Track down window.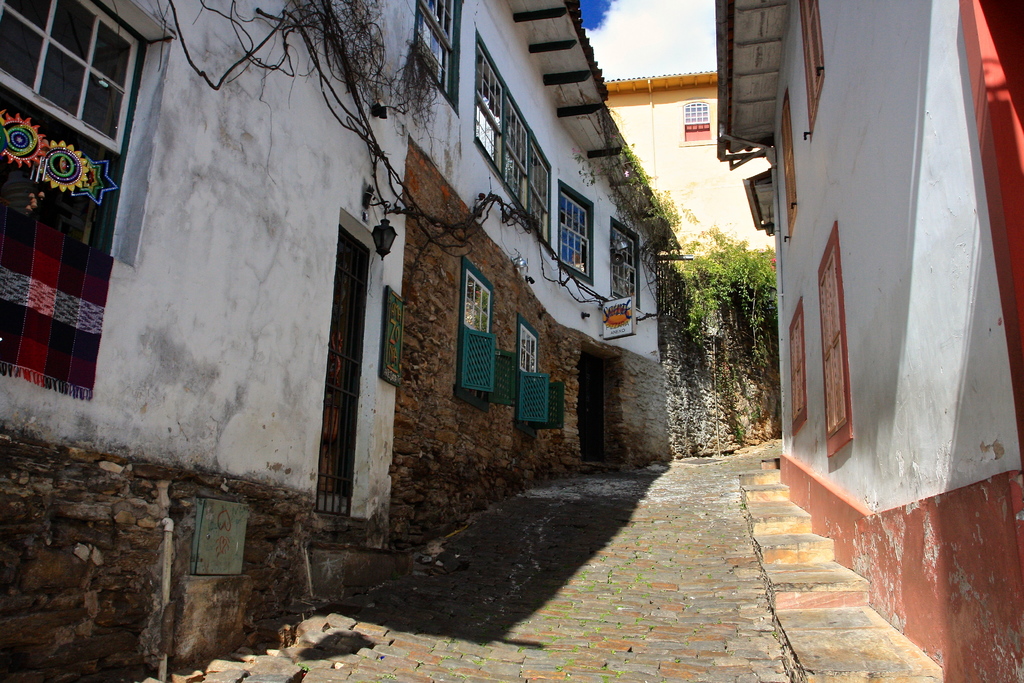
Tracked to (x1=519, y1=315, x2=566, y2=467).
